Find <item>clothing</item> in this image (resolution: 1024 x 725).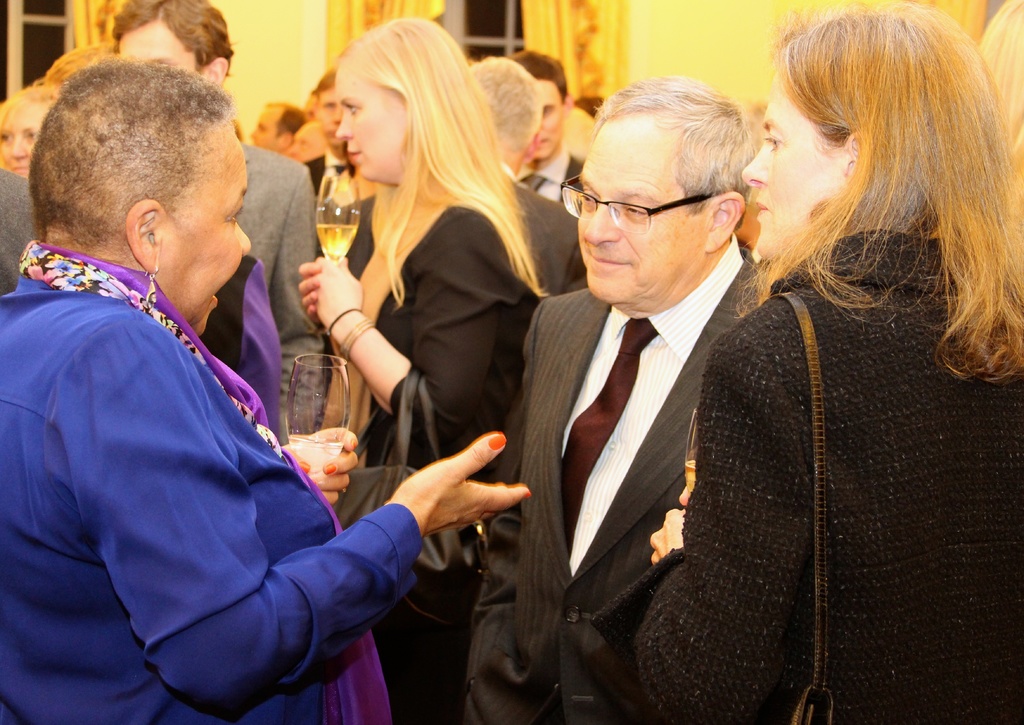
14:167:400:724.
